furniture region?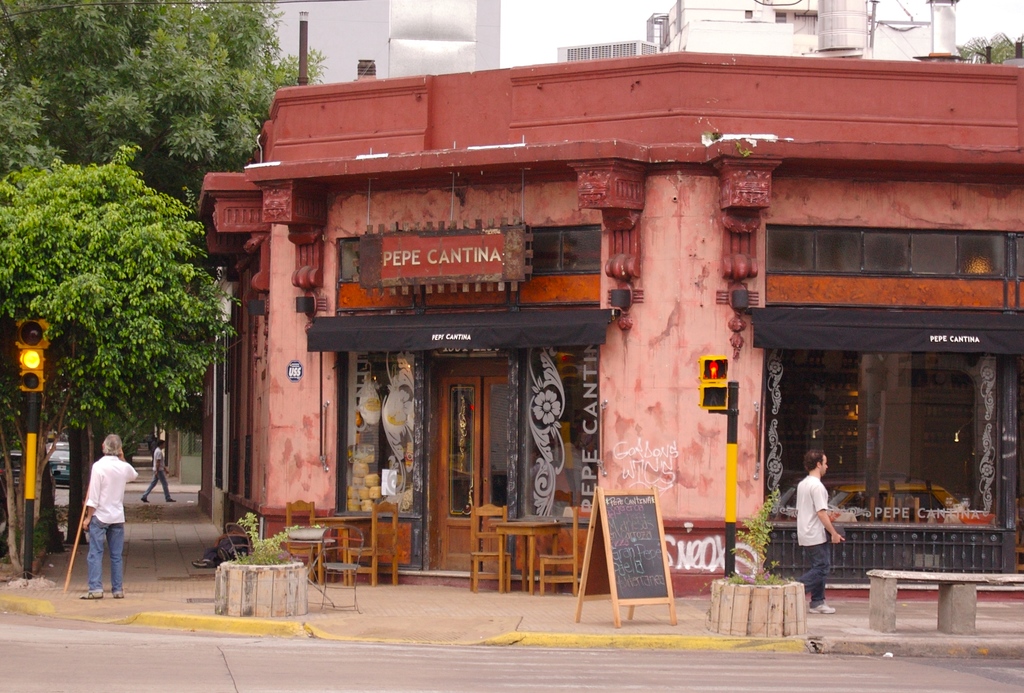
Rect(278, 538, 336, 587)
